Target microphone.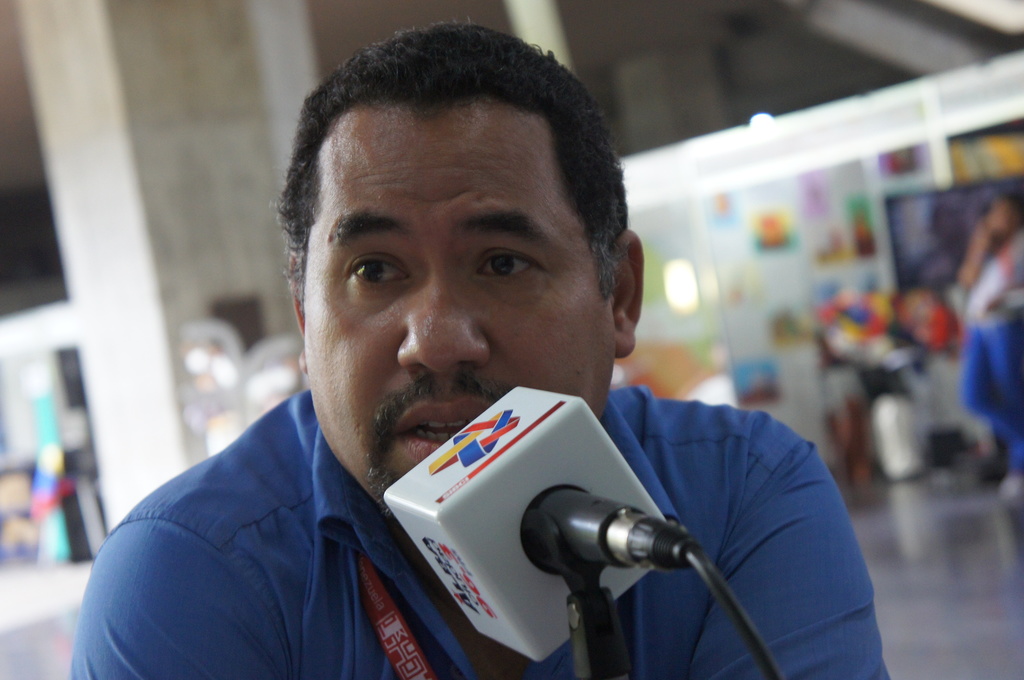
Target region: (x1=372, y1=382, x2=710, y2=661).
